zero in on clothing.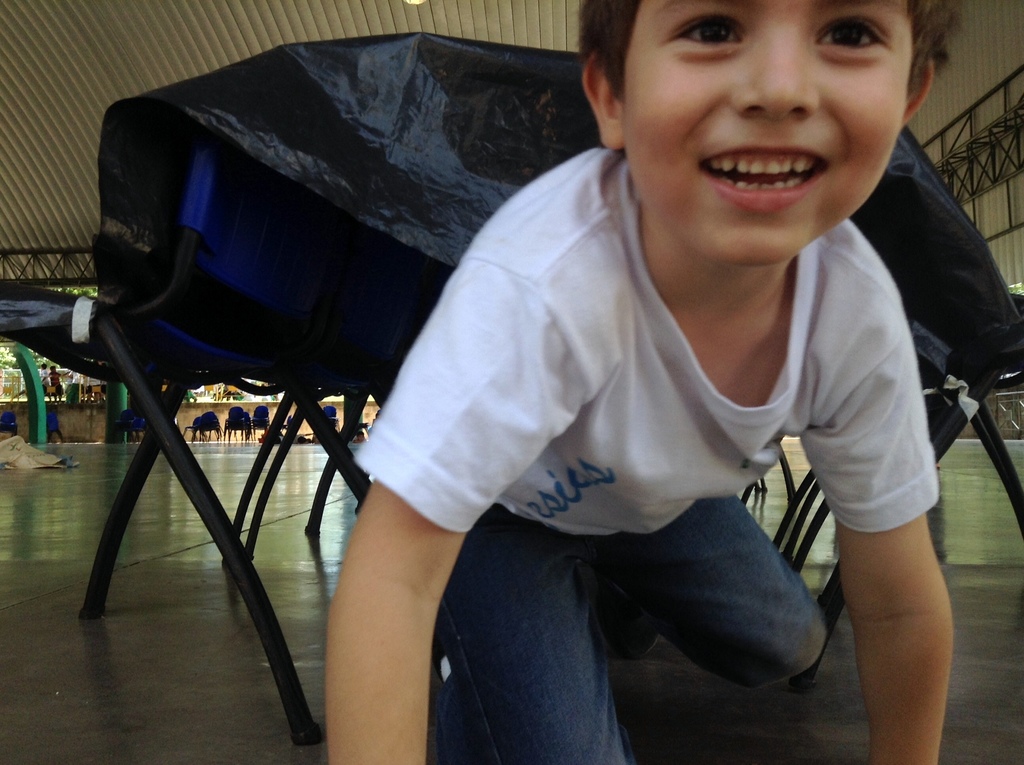
Zeroed in: 41:371:49:387.
